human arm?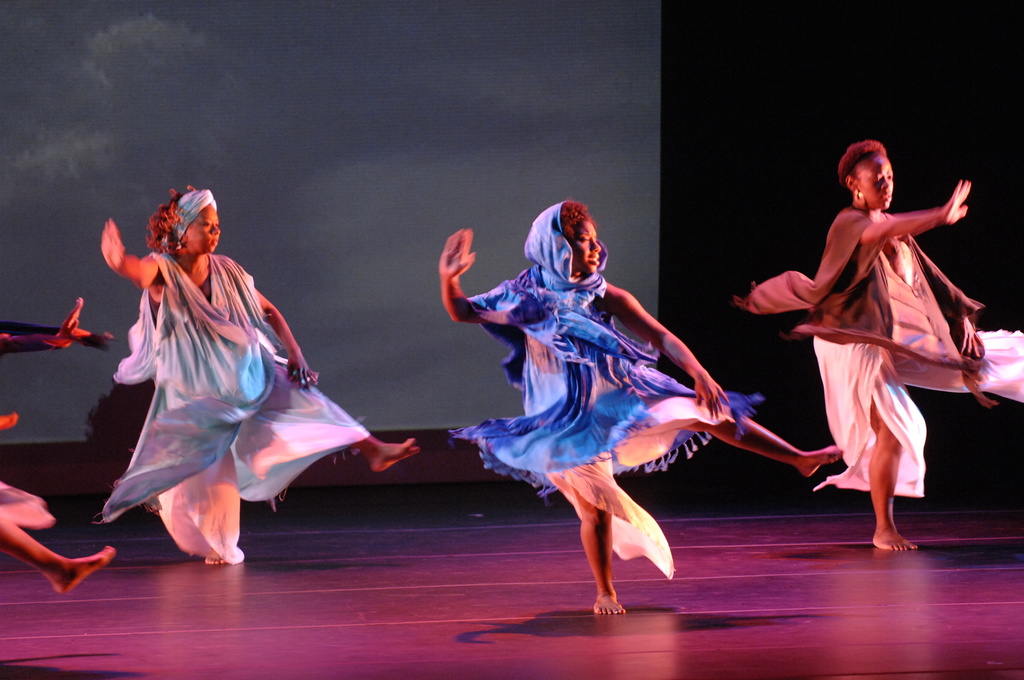
0, 403, 20, 438
